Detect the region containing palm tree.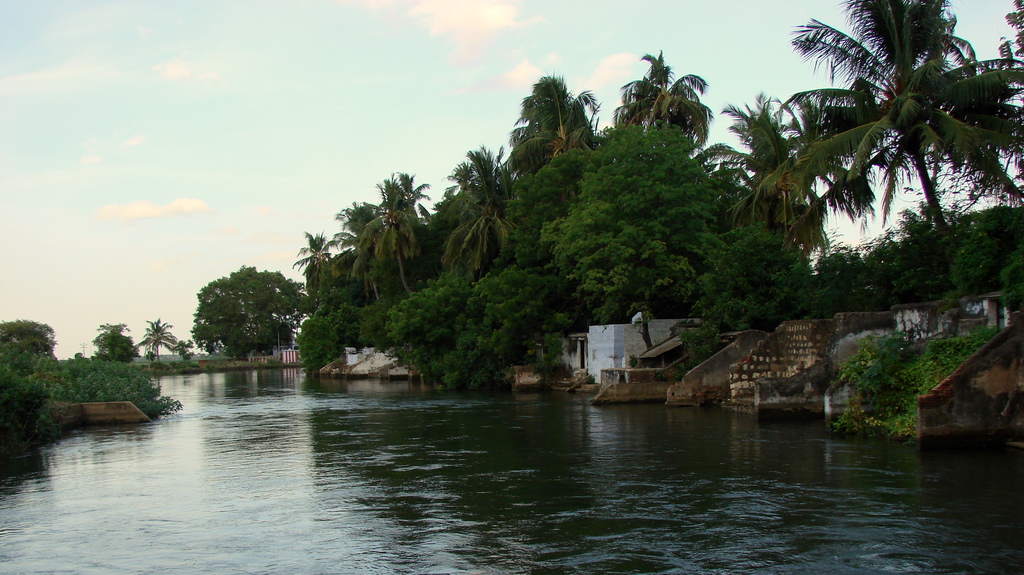
<bbox>355, 173, 425, 294</bbox>.
